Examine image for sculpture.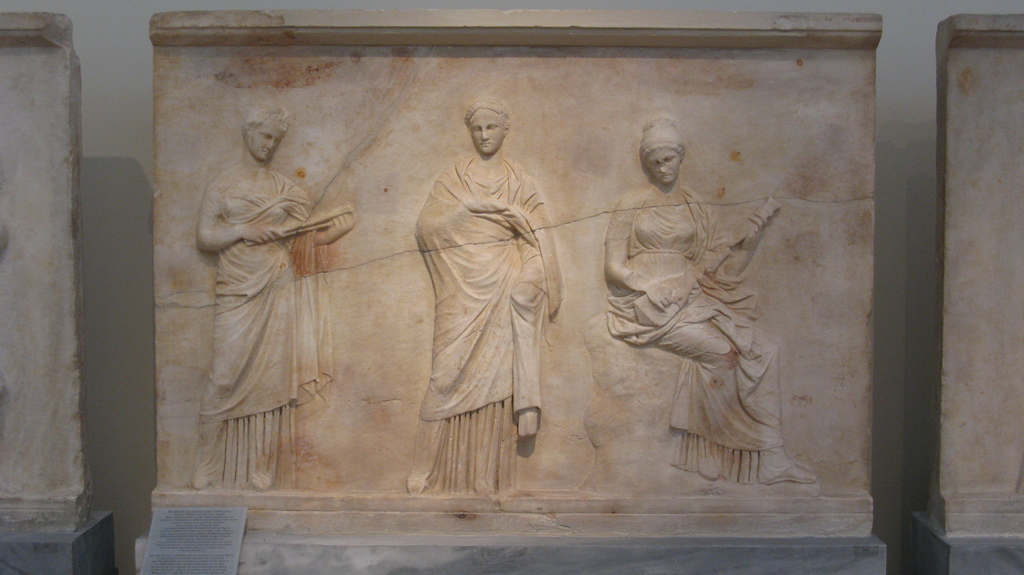
Examination result: 609, 118, 824, 486.
